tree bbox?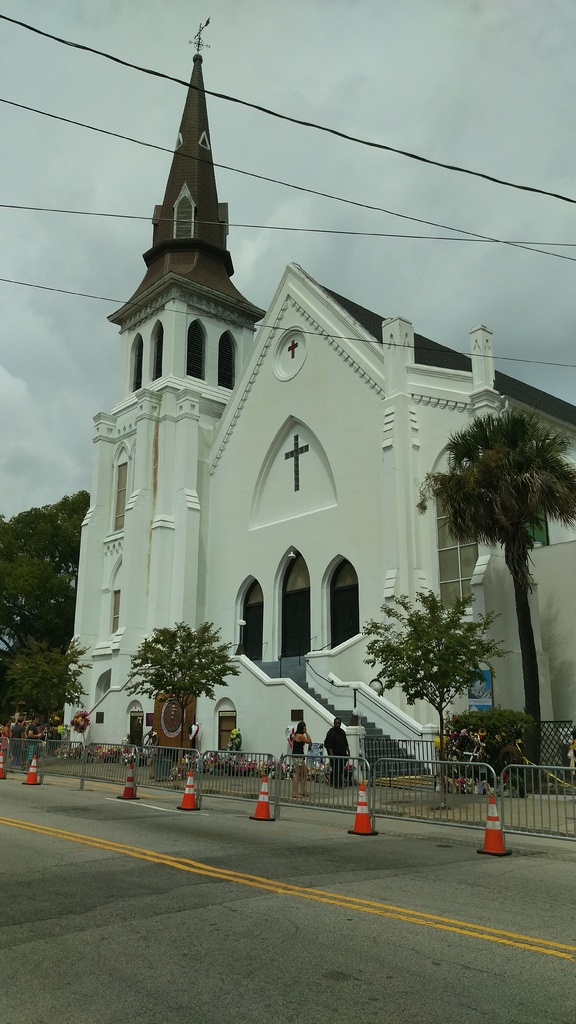
{"left": 420, "top": 347, "right": 565, "bottom": 747}
